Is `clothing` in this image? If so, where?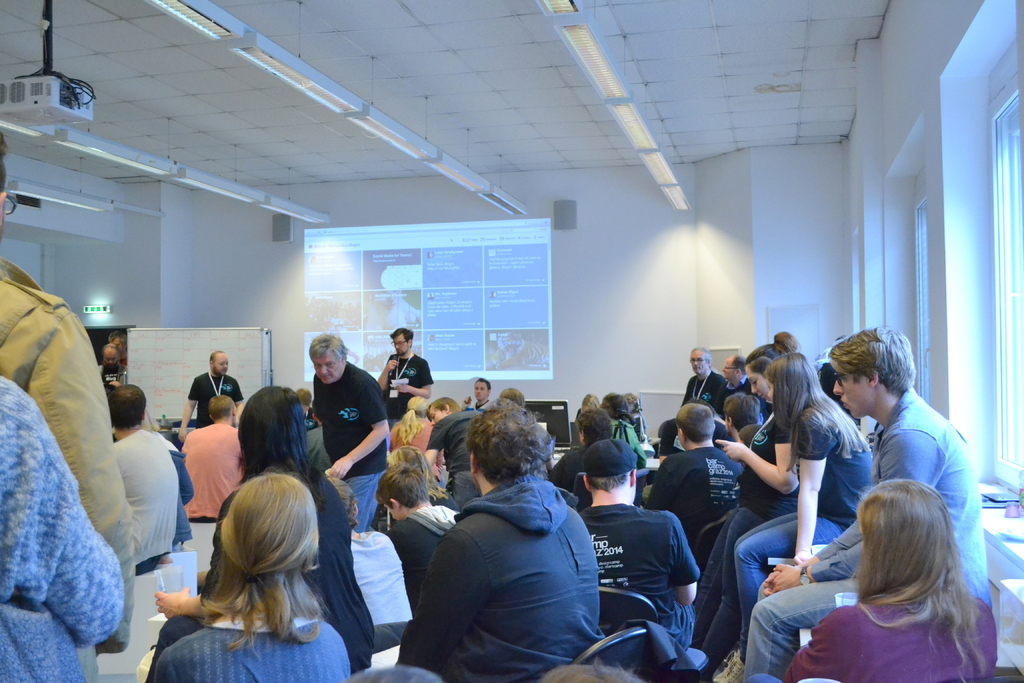
Yes, at 422/408/483/504.
